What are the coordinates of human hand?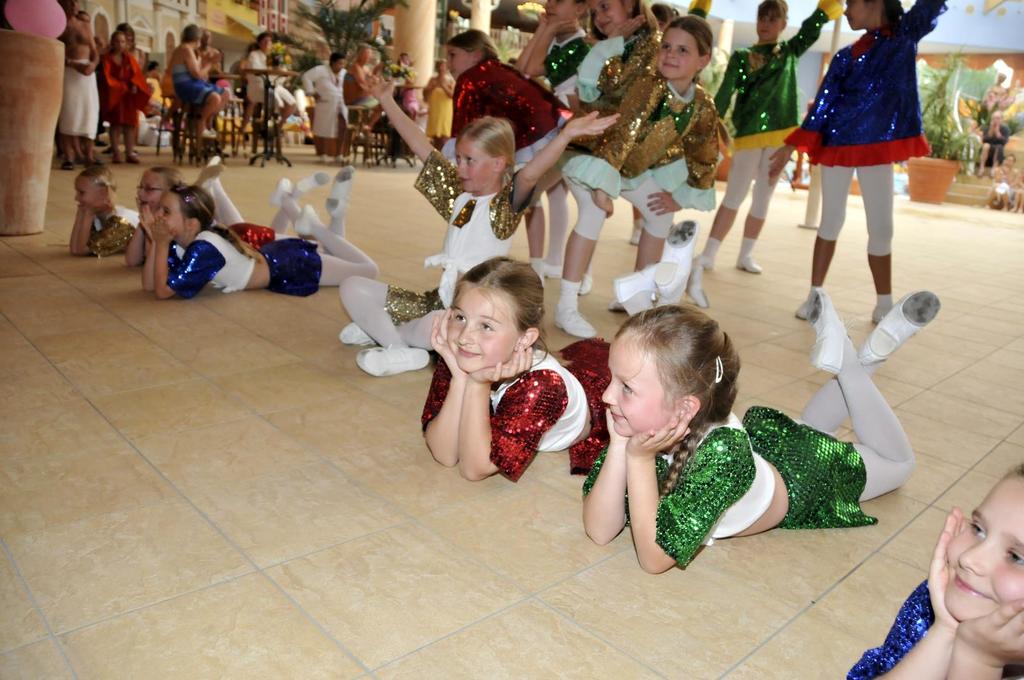
x1=769, y1=146, x2=793, y2=183.
